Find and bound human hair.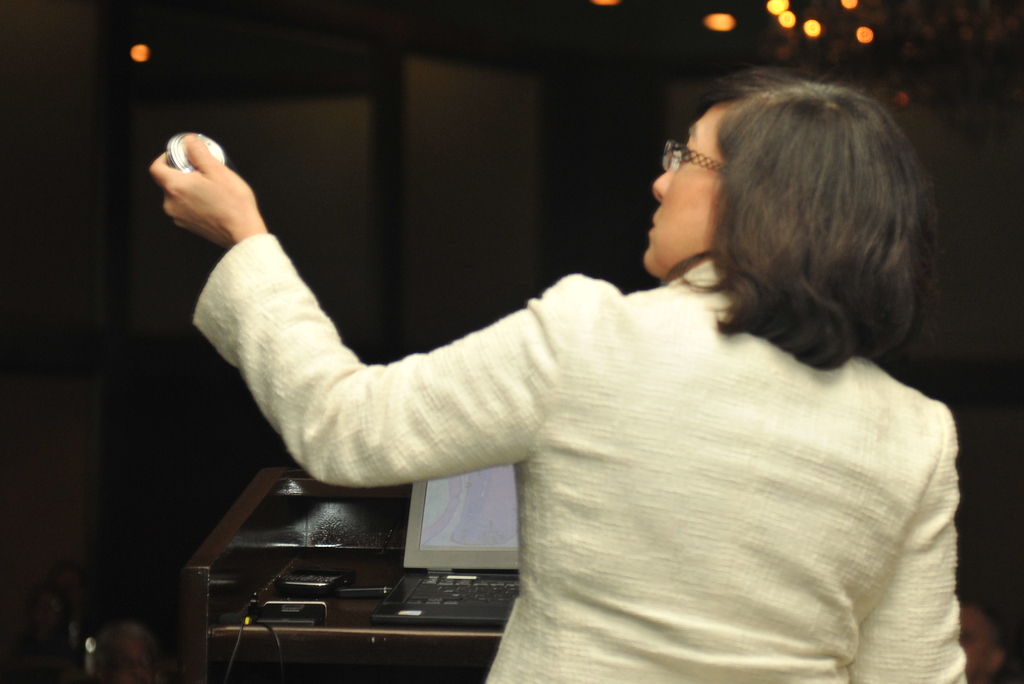
Bound: {"left": 680, "top": 50, "right": 931, "bottom": 405}.
